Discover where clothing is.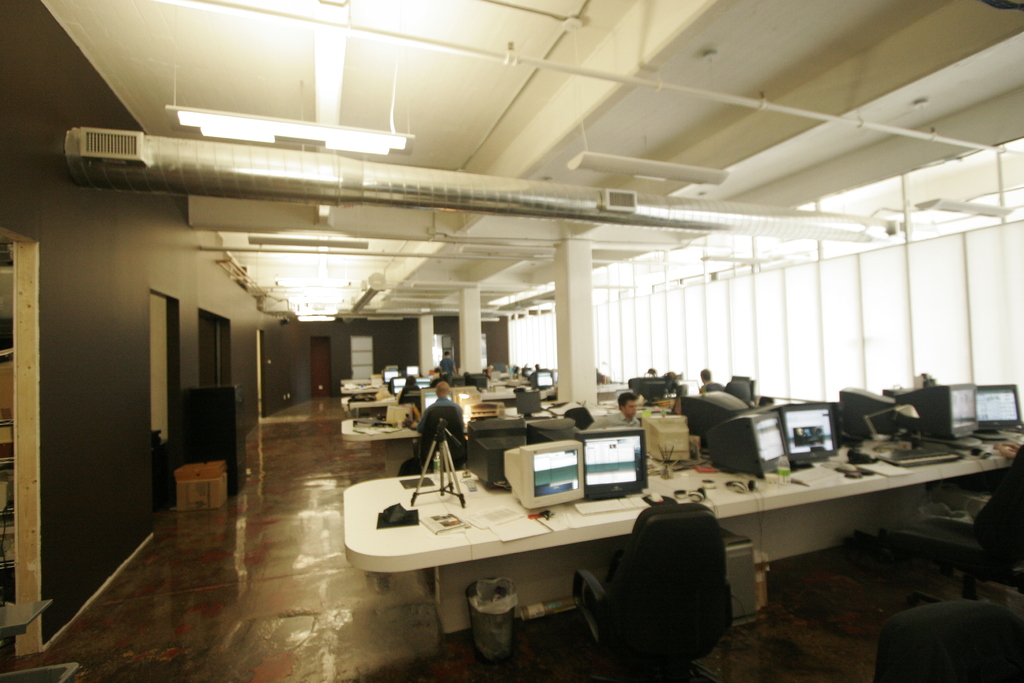
Discovered at 417,394,468,468.
